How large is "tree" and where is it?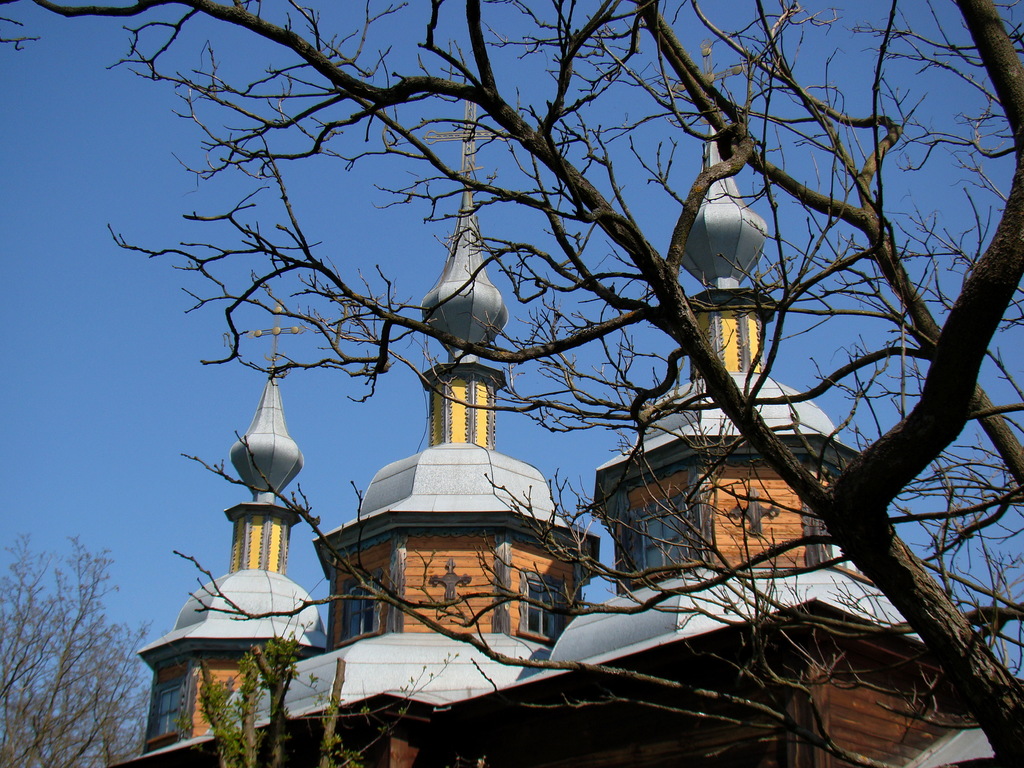
Bounding box: 0,530,155,767.
